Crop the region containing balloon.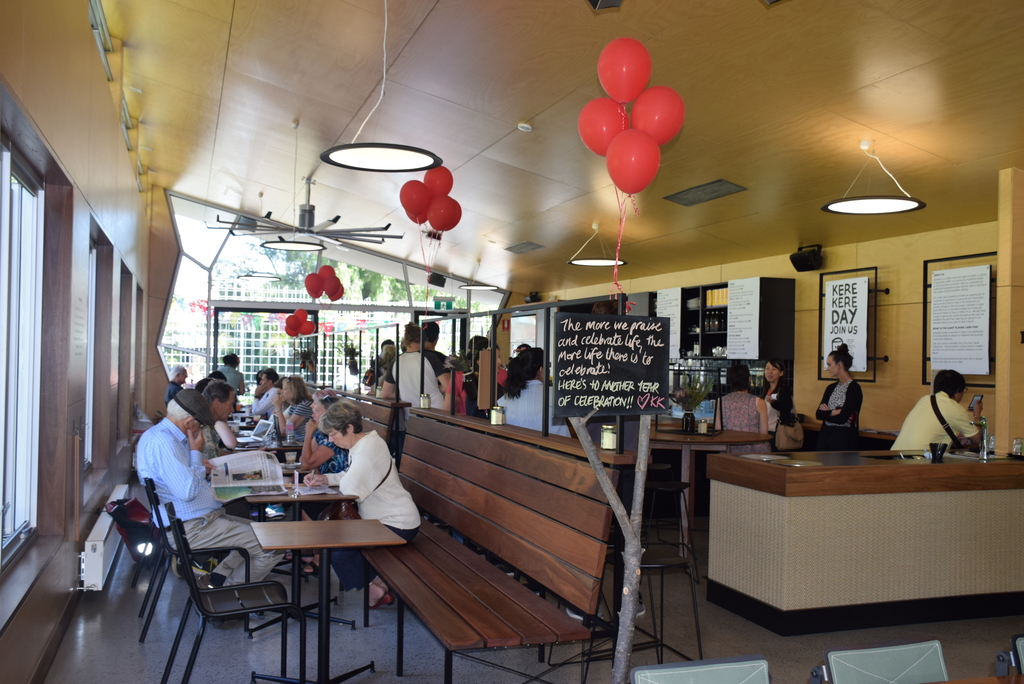
Crop region: {"x1": 607, "y1": 129, "x2": 664, "y2": 194}.
